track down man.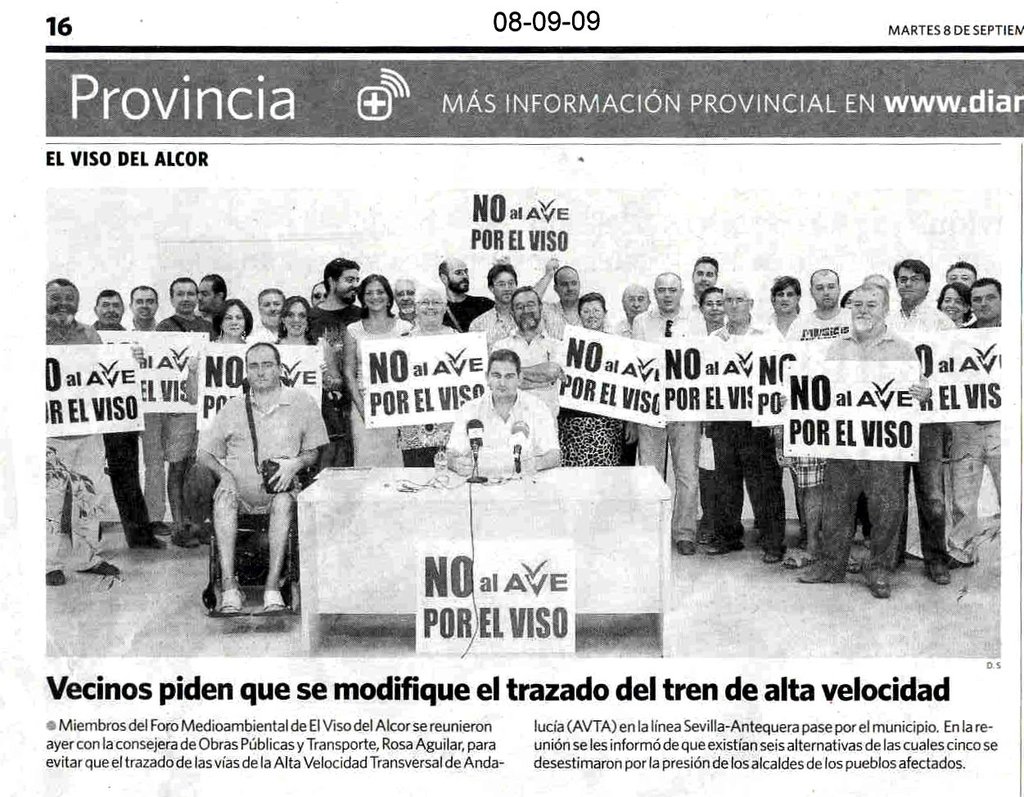
Tracked to box(37, 277, 147, 590).
